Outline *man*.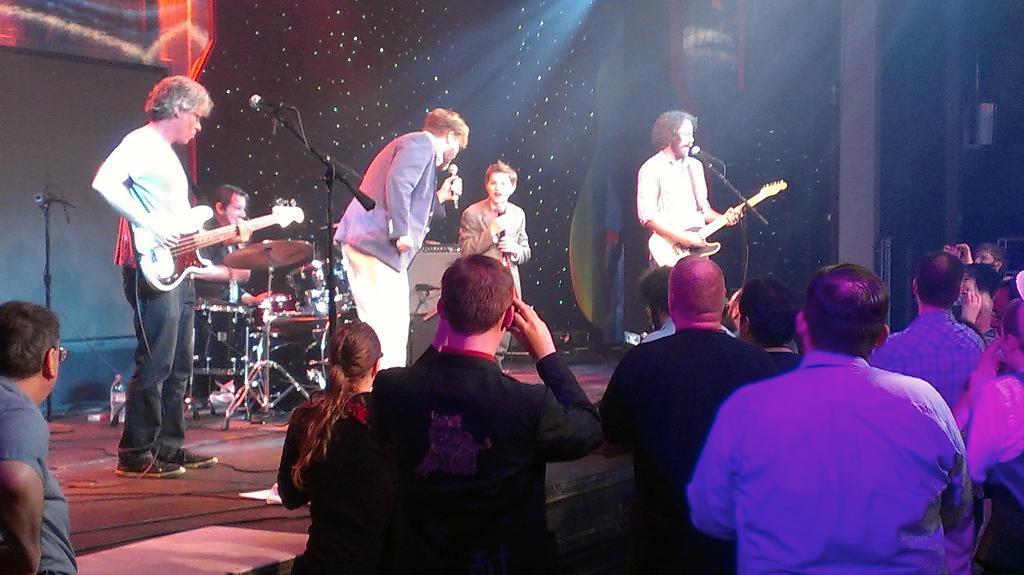
Outline: box(329, 104, 468, 364).
